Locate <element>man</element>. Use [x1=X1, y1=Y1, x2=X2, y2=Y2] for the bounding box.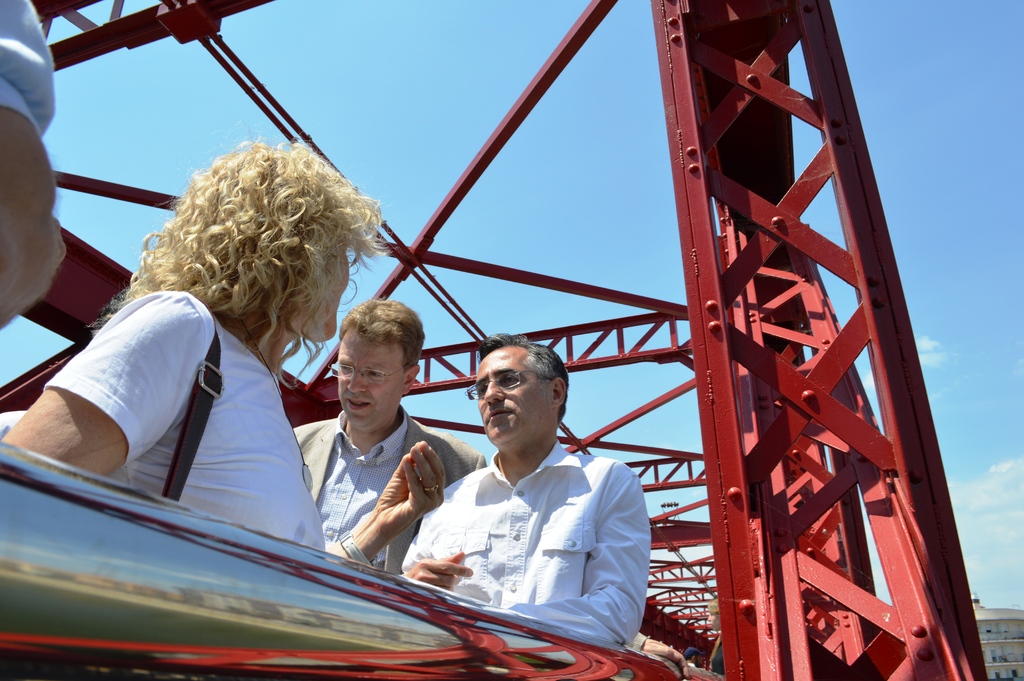
[x1=398, y1=339, x2=661, y2=648].
